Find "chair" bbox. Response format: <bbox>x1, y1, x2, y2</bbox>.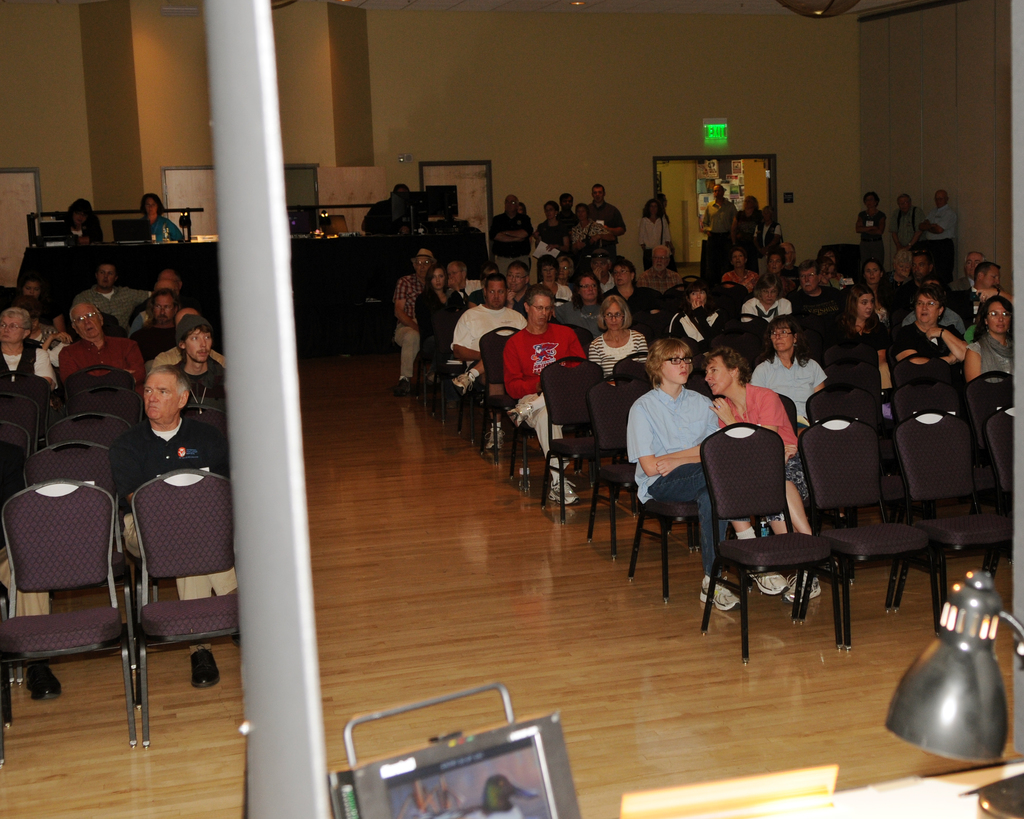
<bbox>609, 356, 652, 395</bbox>.
